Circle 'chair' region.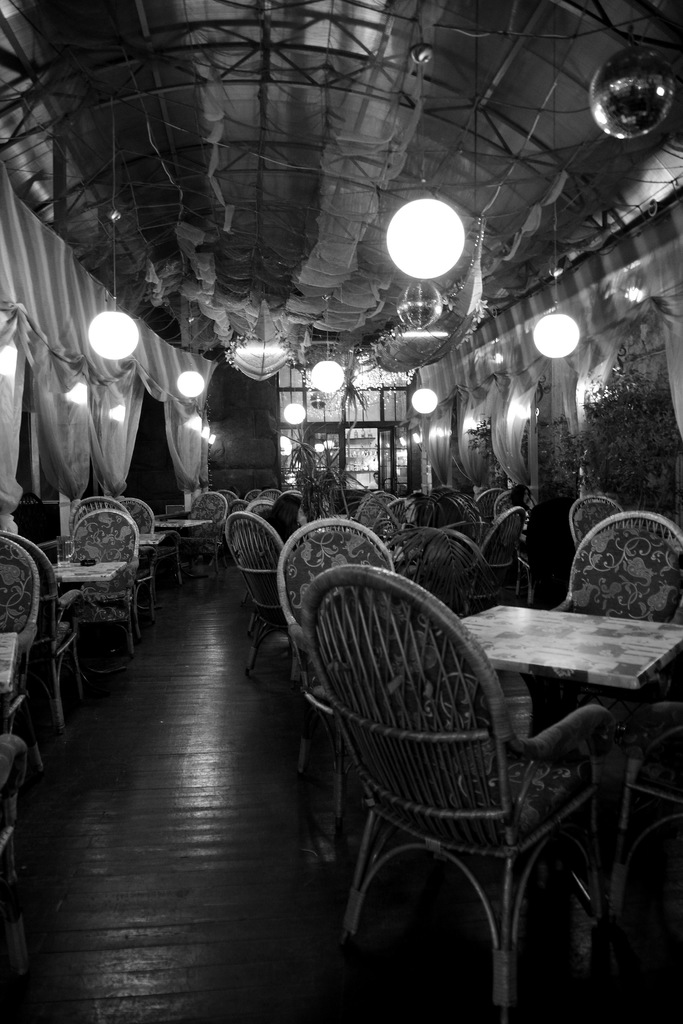
Region: <box>0,721,35,860</box>.
